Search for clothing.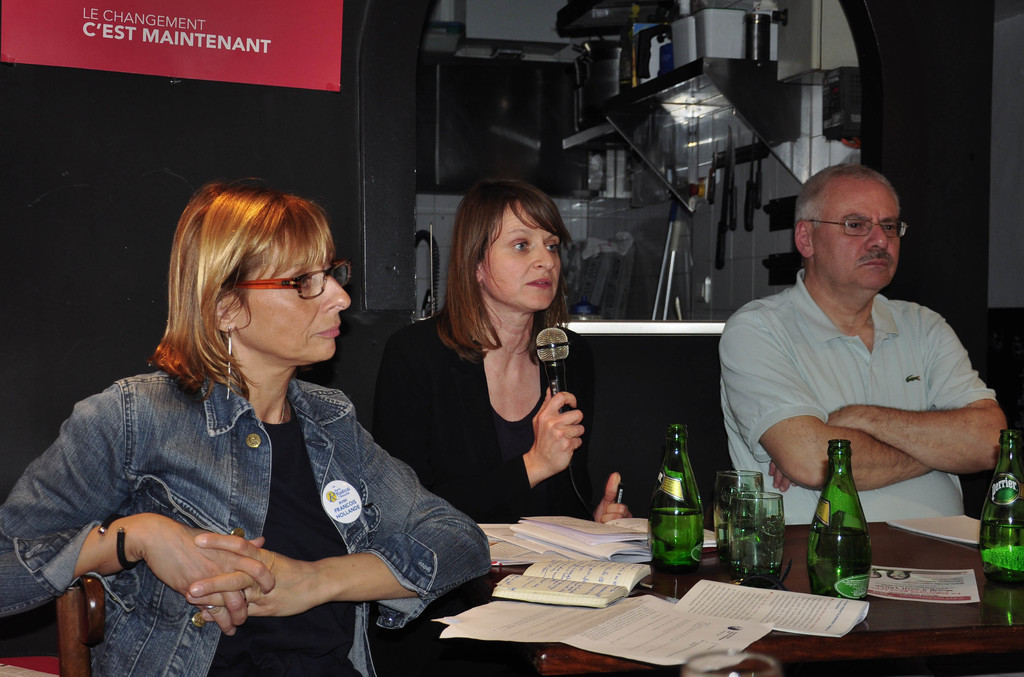
Found at region(0, 349, 494, 676).
